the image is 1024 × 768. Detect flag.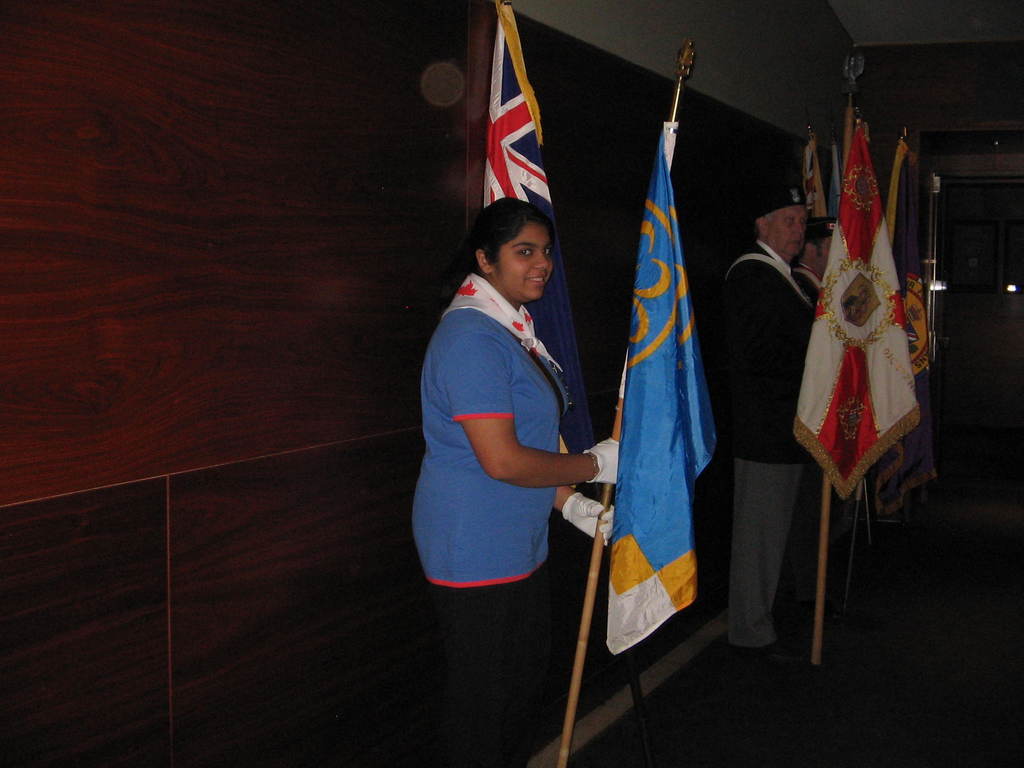
Detection: pyautogui.locateOnScreen(782, 122, 915, 500).
